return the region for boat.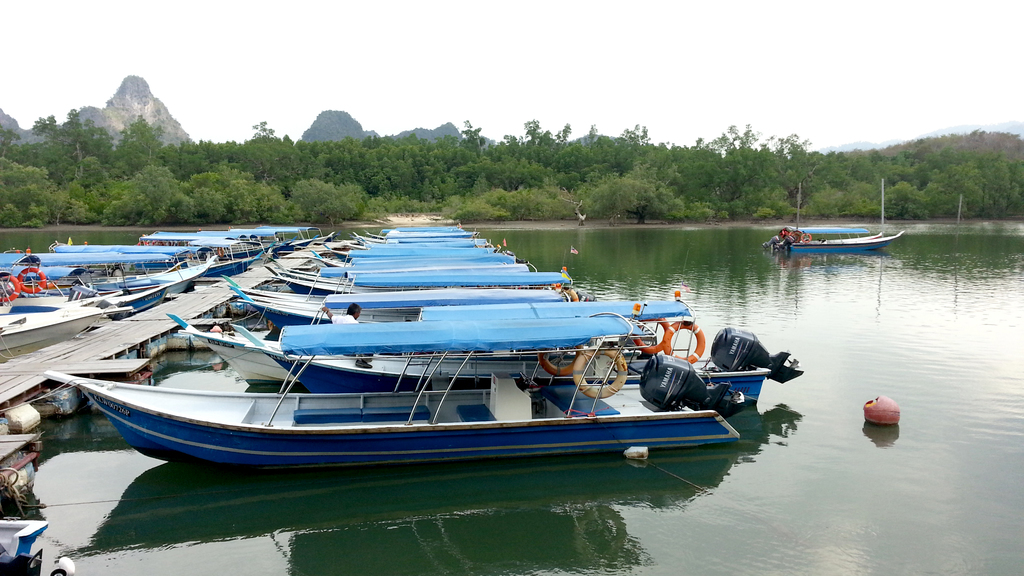
(279,225,335,244).
